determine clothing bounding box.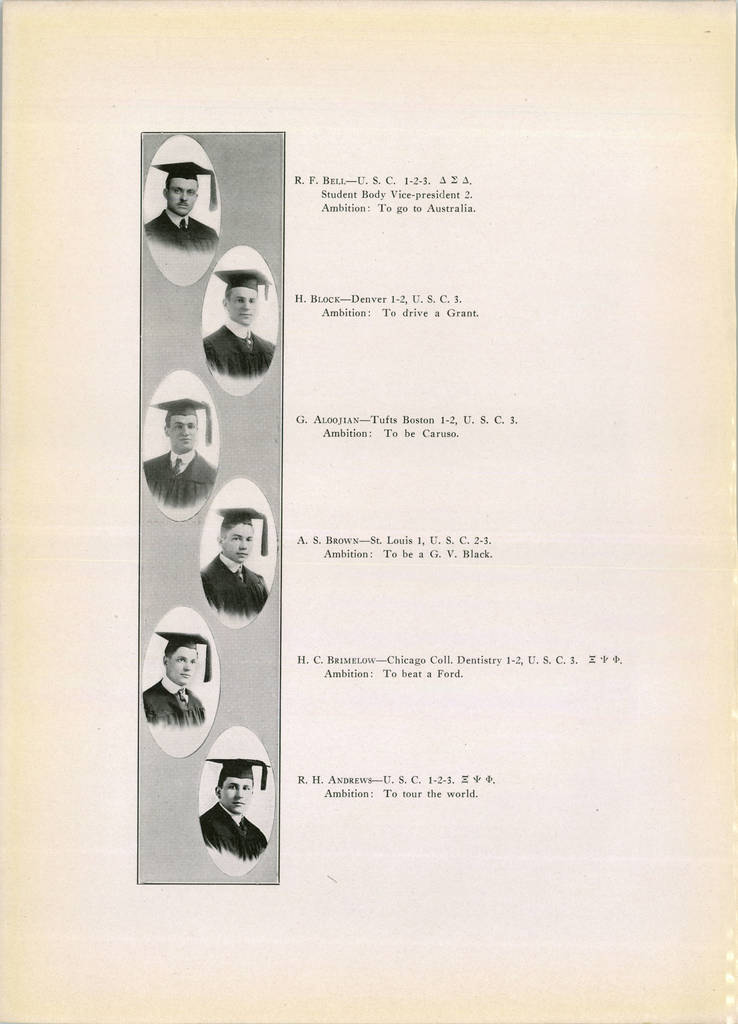
Determined: {"x1": 201, "y1": 801, "x2": 268, "y2": 863}.
